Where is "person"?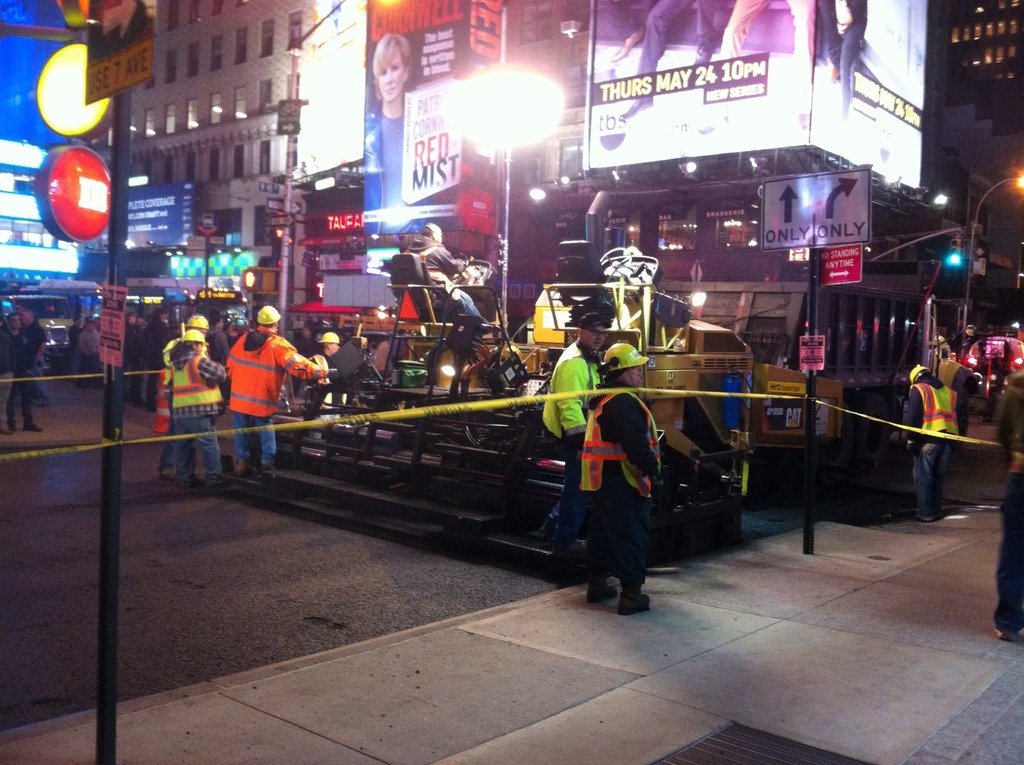
bbox(539, 309, 615, 557).
